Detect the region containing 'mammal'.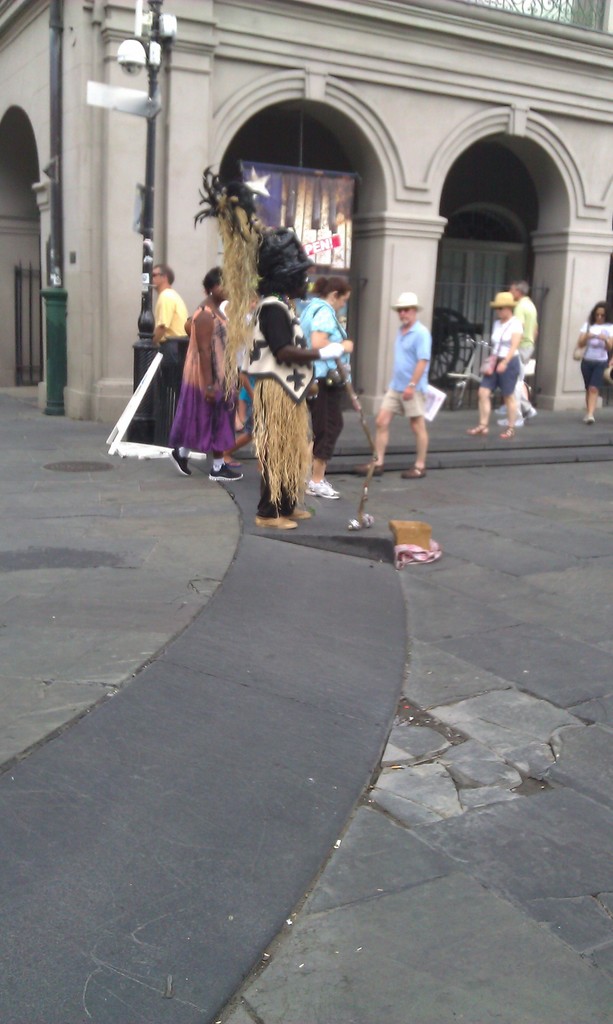
[243, 228, 344, 531].
